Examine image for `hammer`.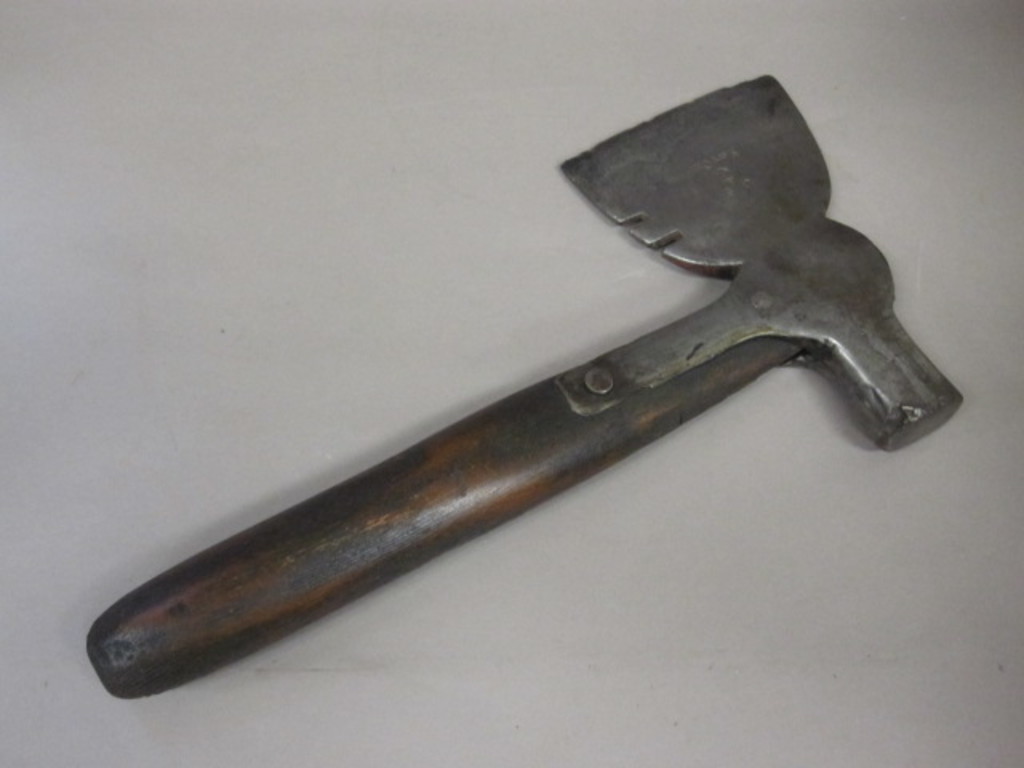
Examination result: detection(91, 70, 968, 693).
